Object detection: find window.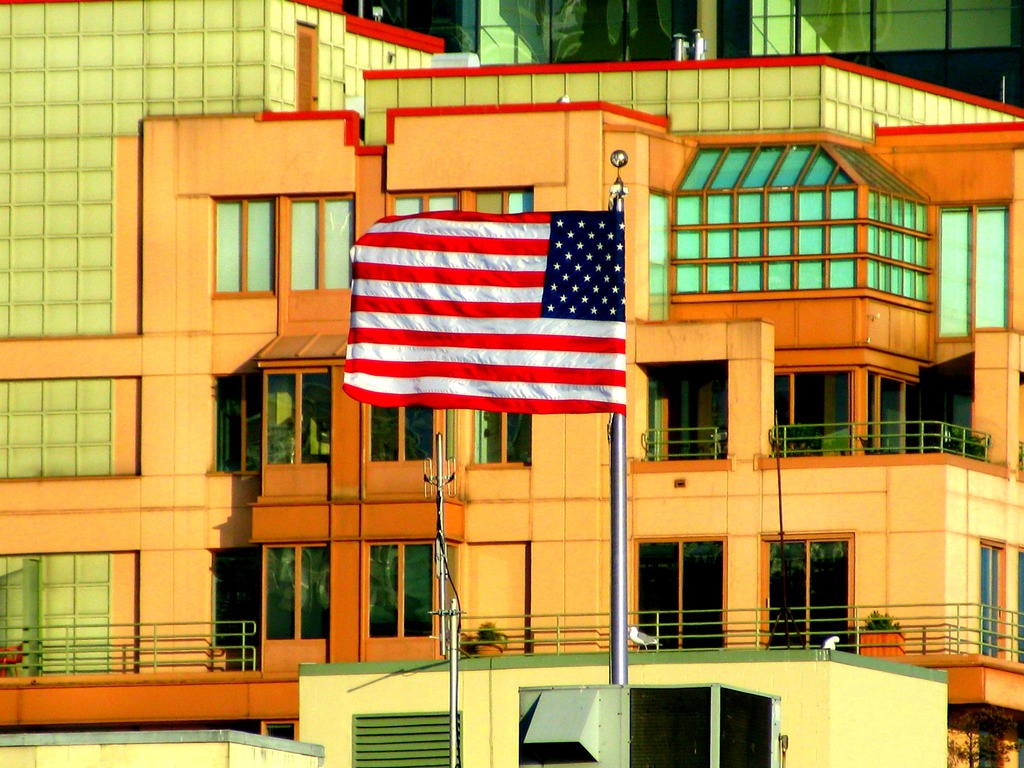
detection(387, 196, 458, 219).
